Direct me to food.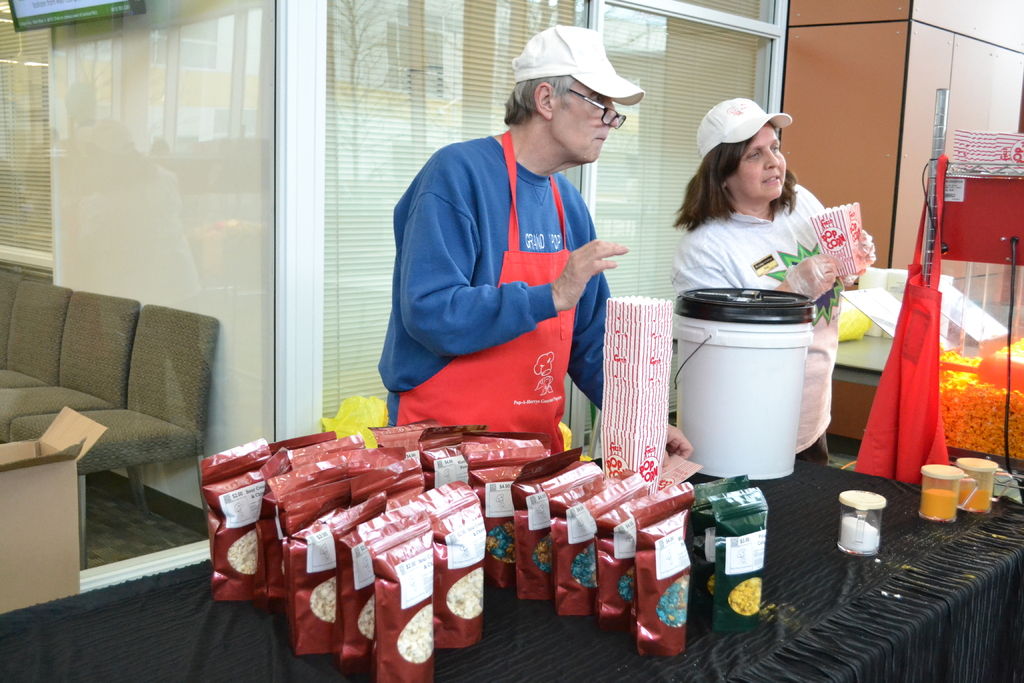
Direction: left=488, top=518, right=516, bottom=565.
